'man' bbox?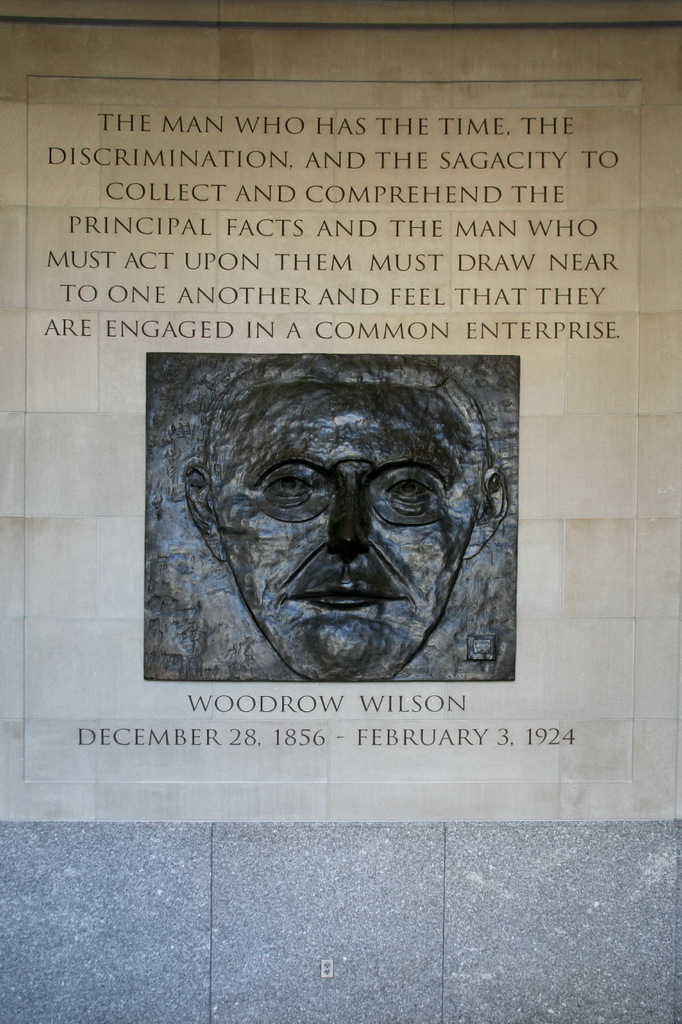
Rect(166, 351, 513, 694)
